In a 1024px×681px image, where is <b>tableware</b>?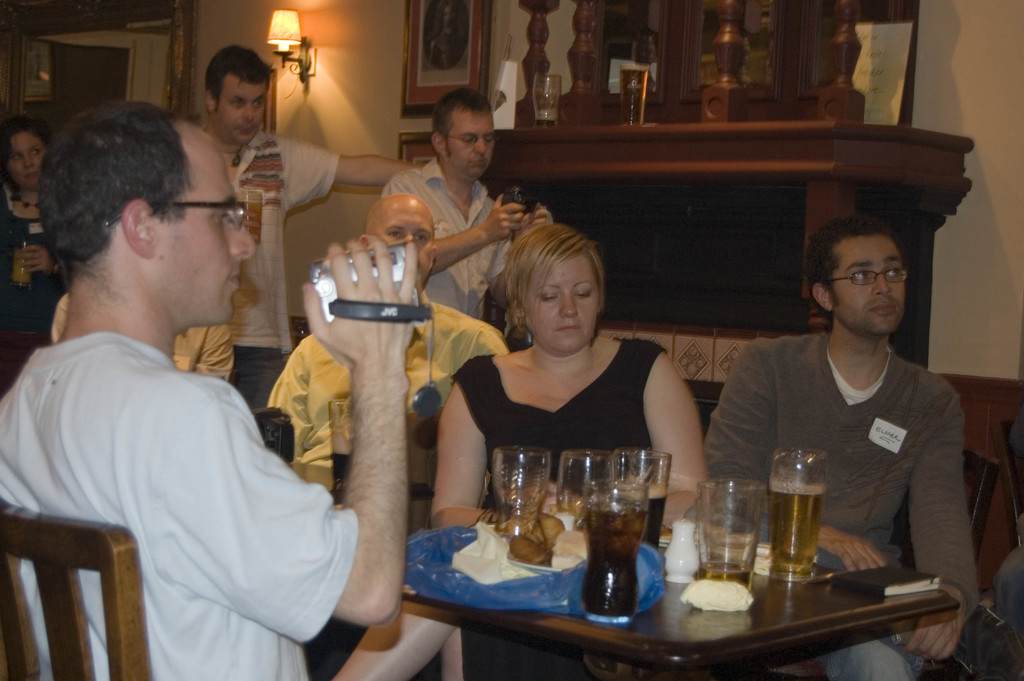
bbox=(493, 449, 556, 545).
